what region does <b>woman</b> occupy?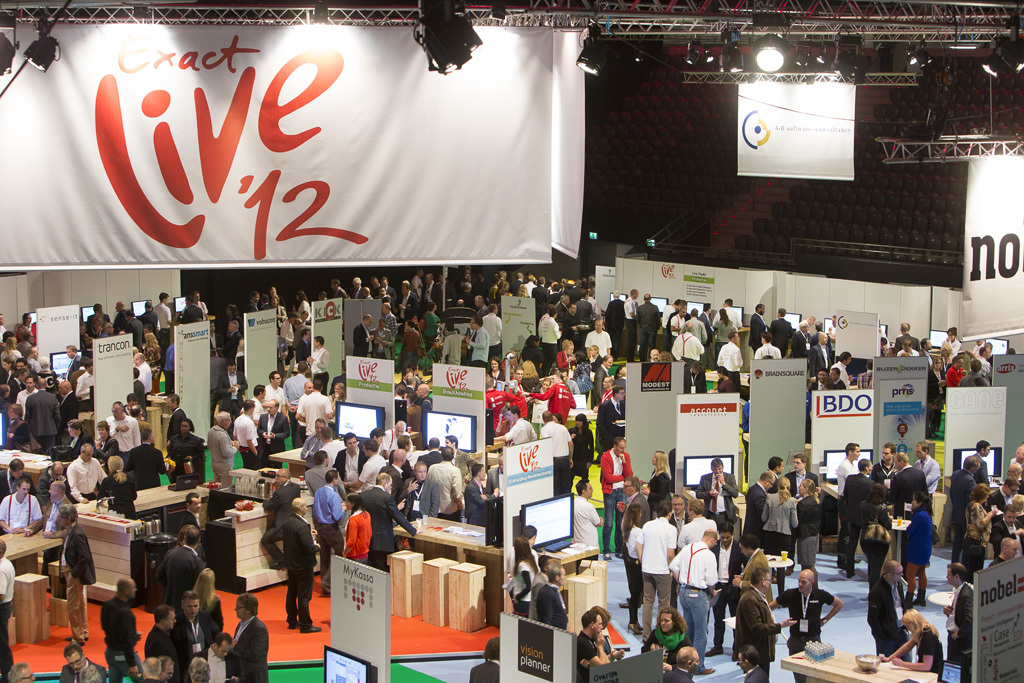
x1=340 y1=492 x2=372 y2=565.
